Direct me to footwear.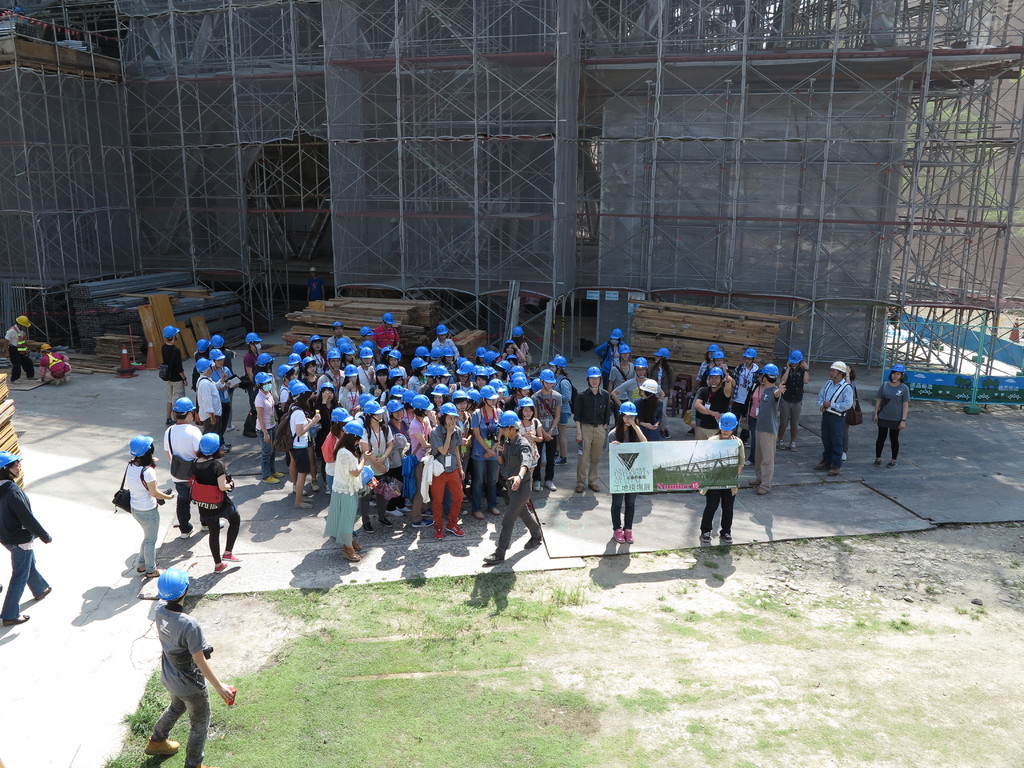
Direction: (263, 476, 287, 491).
